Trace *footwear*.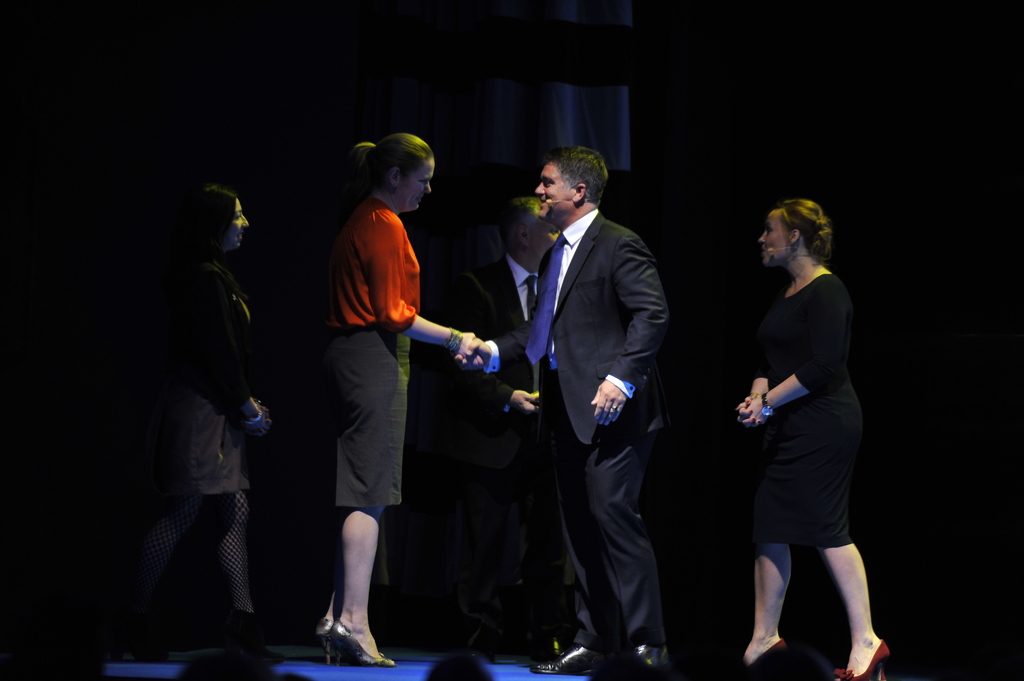
Traced to (left=532, top=644, right=608, bottom=678).
